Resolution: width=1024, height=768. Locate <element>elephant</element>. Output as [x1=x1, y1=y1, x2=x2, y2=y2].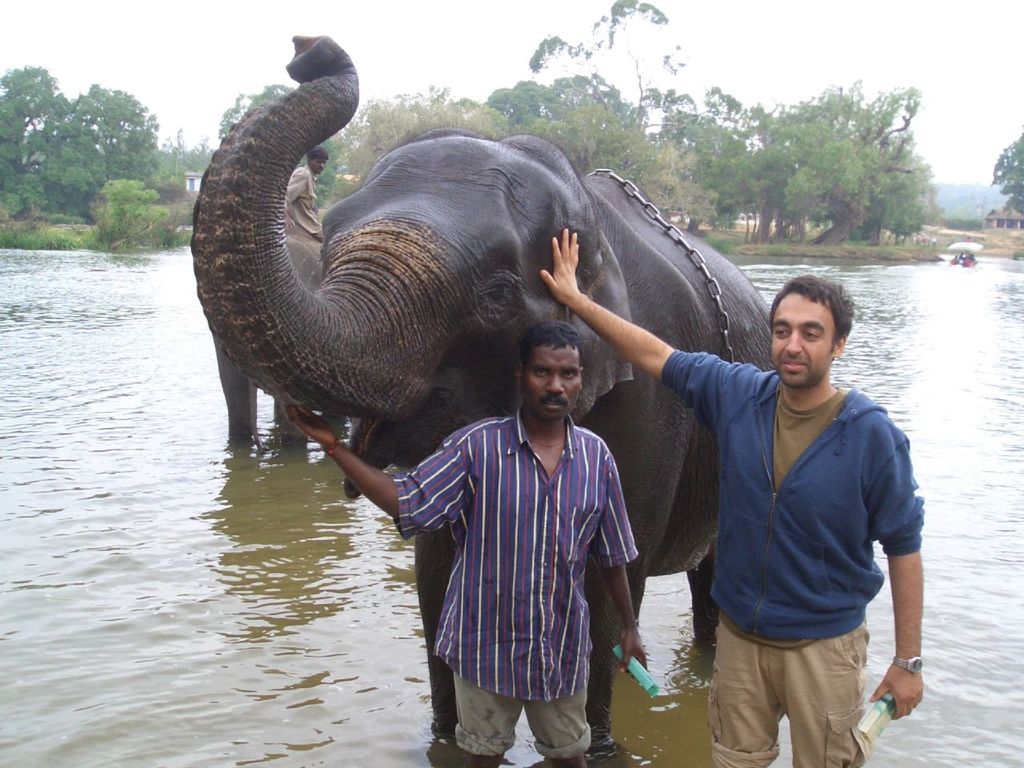
[x1=193, y1=34, x2=774, y2=754].
